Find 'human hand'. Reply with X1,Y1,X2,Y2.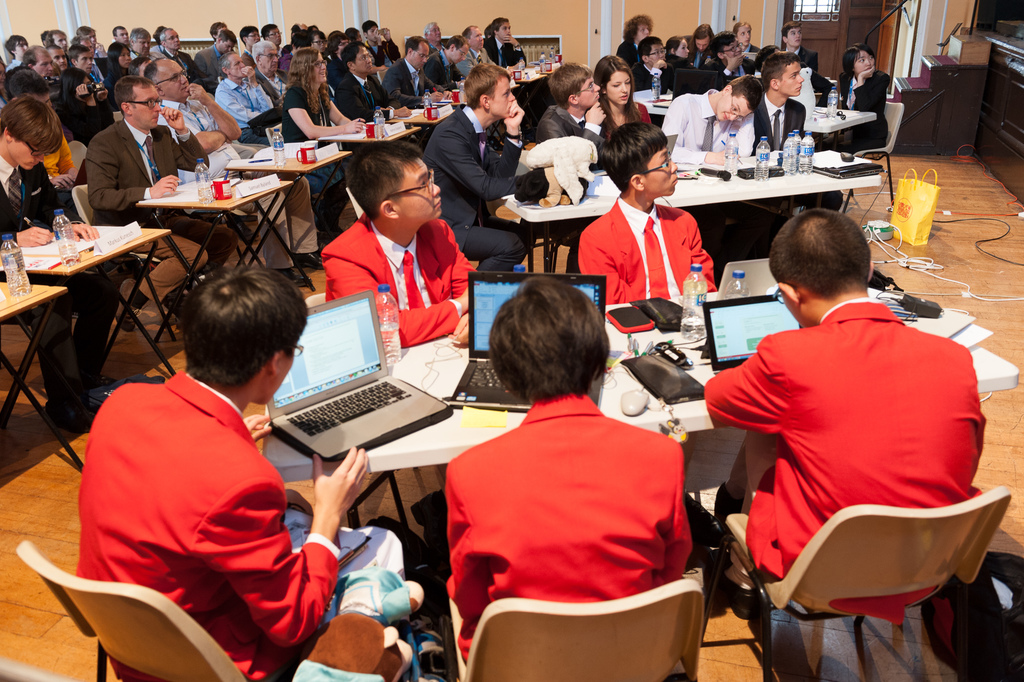
68,223,100,242.
